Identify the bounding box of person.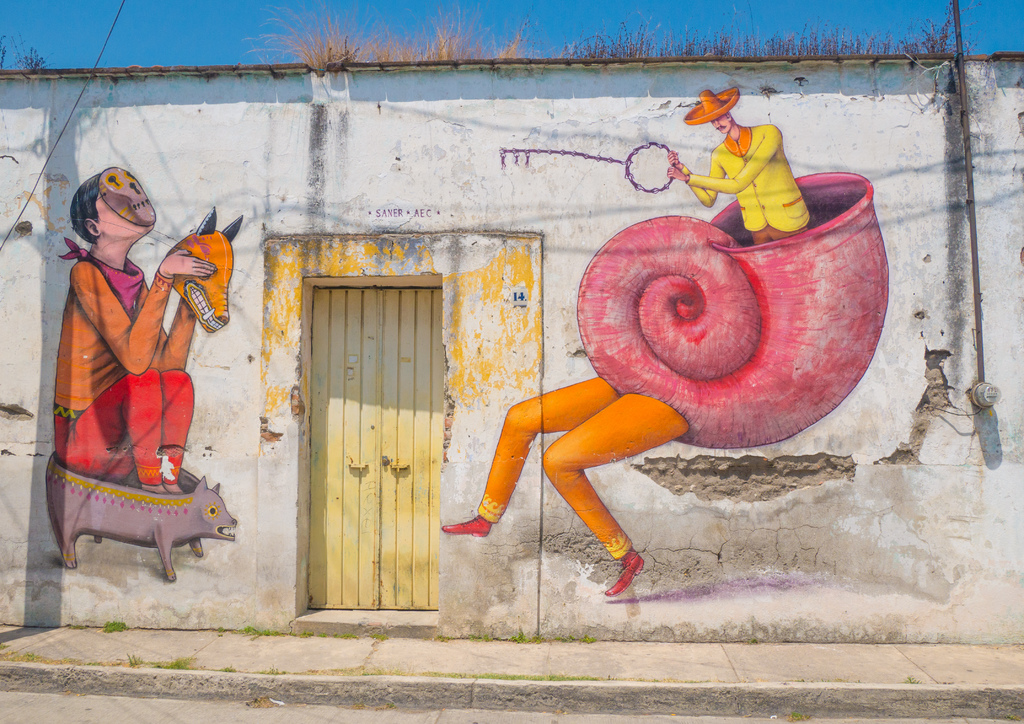
{"left": 53, "top": 168, "right": 222, "bottom": 493}.
